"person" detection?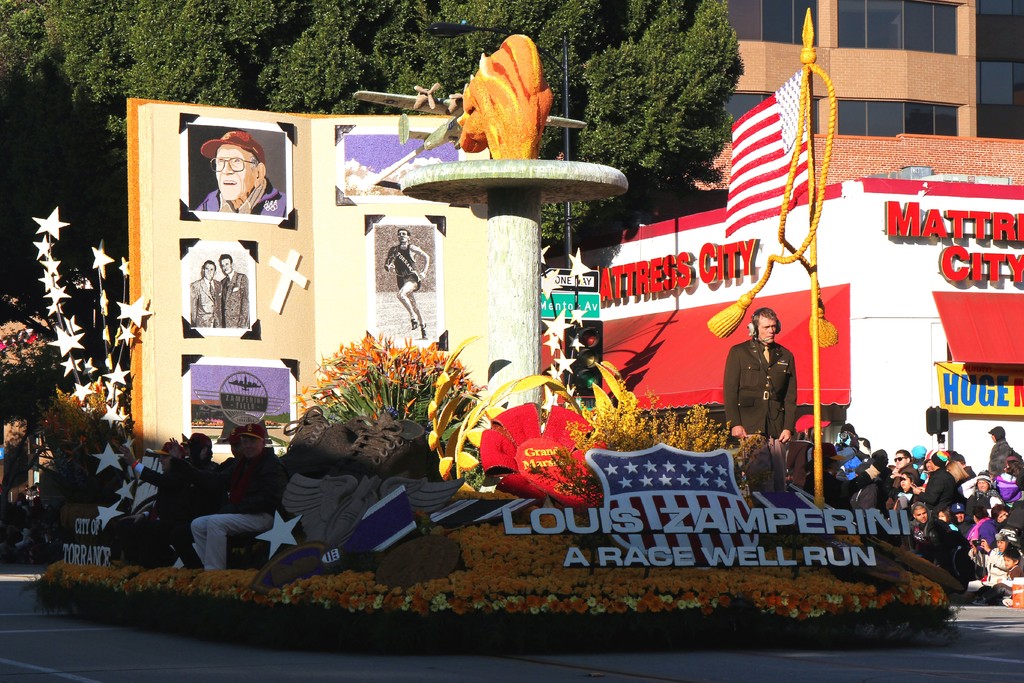
(784, 411, 828, 481)
